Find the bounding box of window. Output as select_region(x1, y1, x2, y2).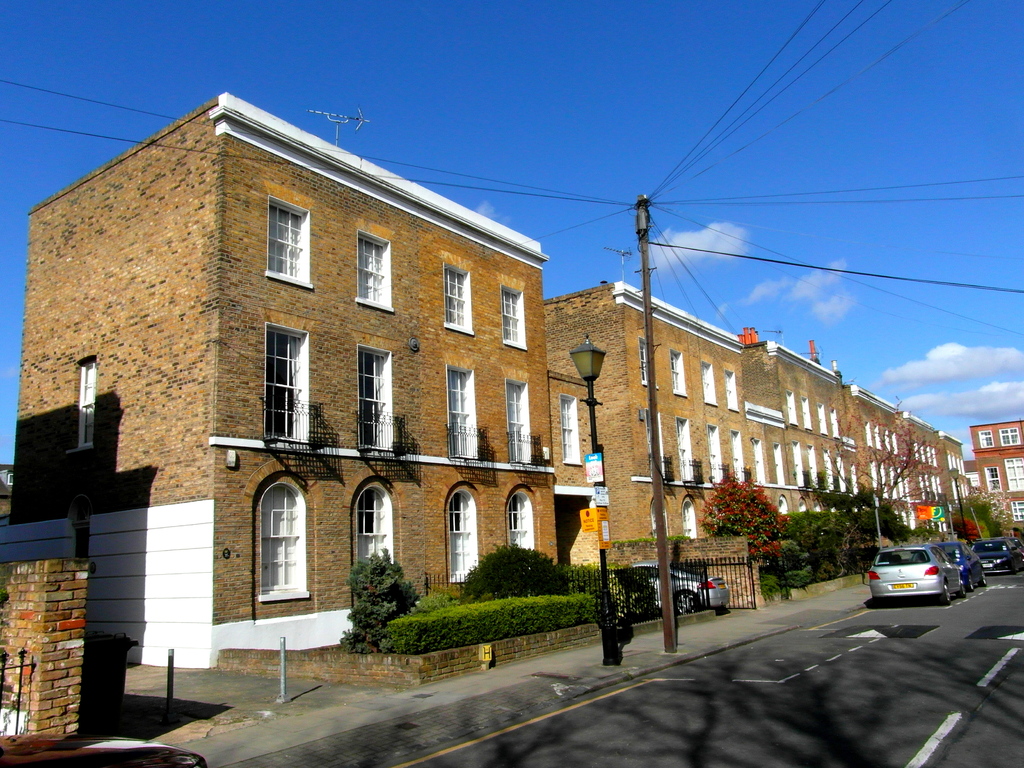
select_region(1001, 456, 1023, 493).
